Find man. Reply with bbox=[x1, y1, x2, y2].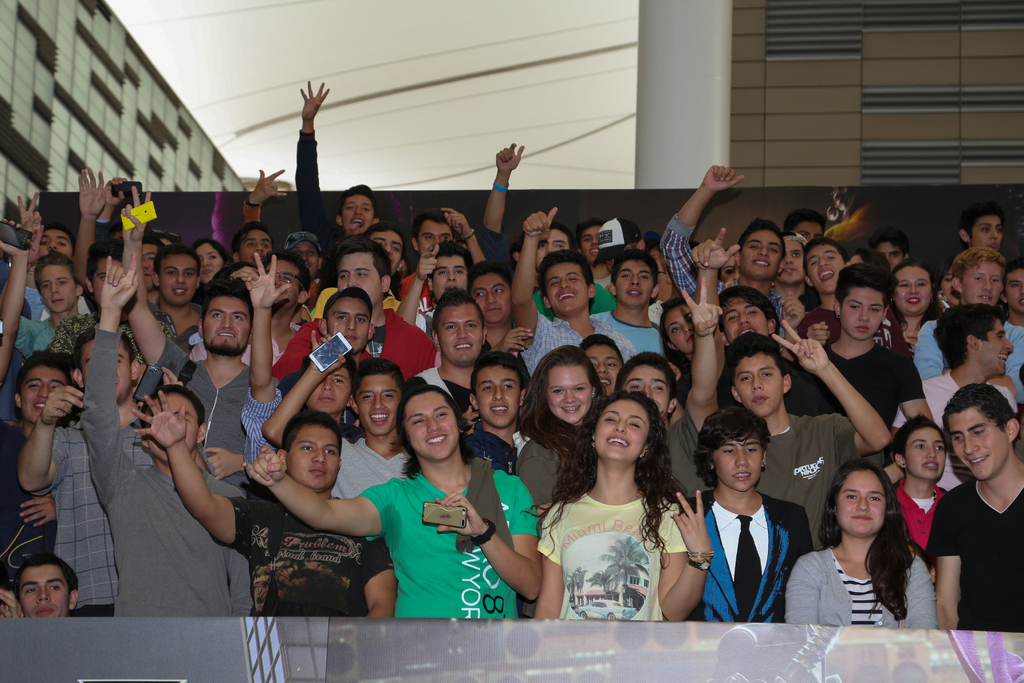
bbox=[77, 253, 254, 614].
